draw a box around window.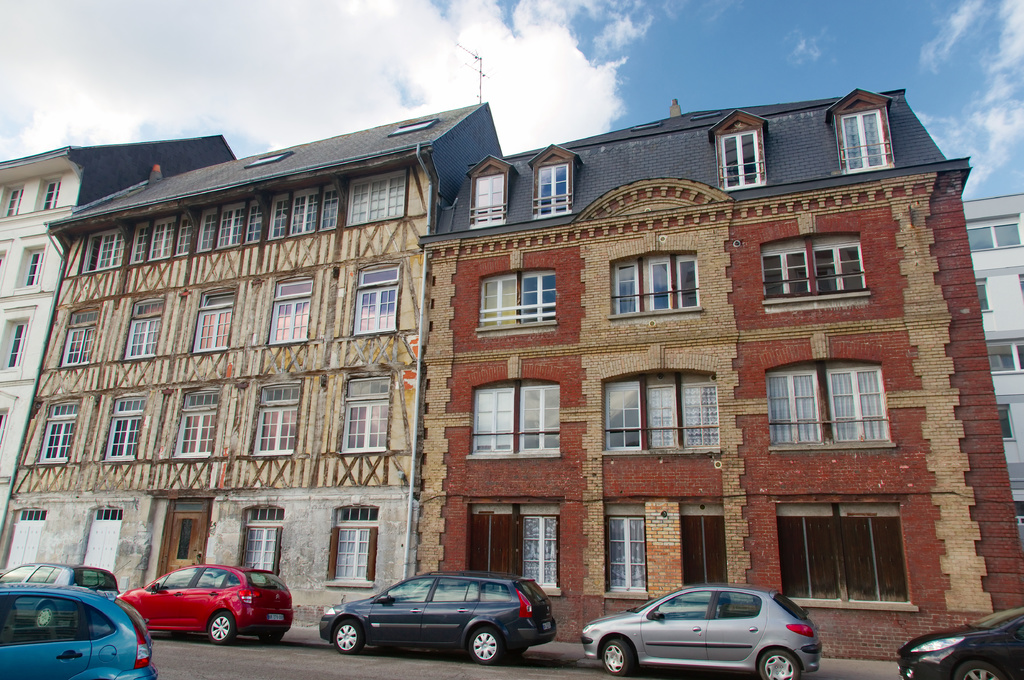
crop(324, 507, 382, 588).
